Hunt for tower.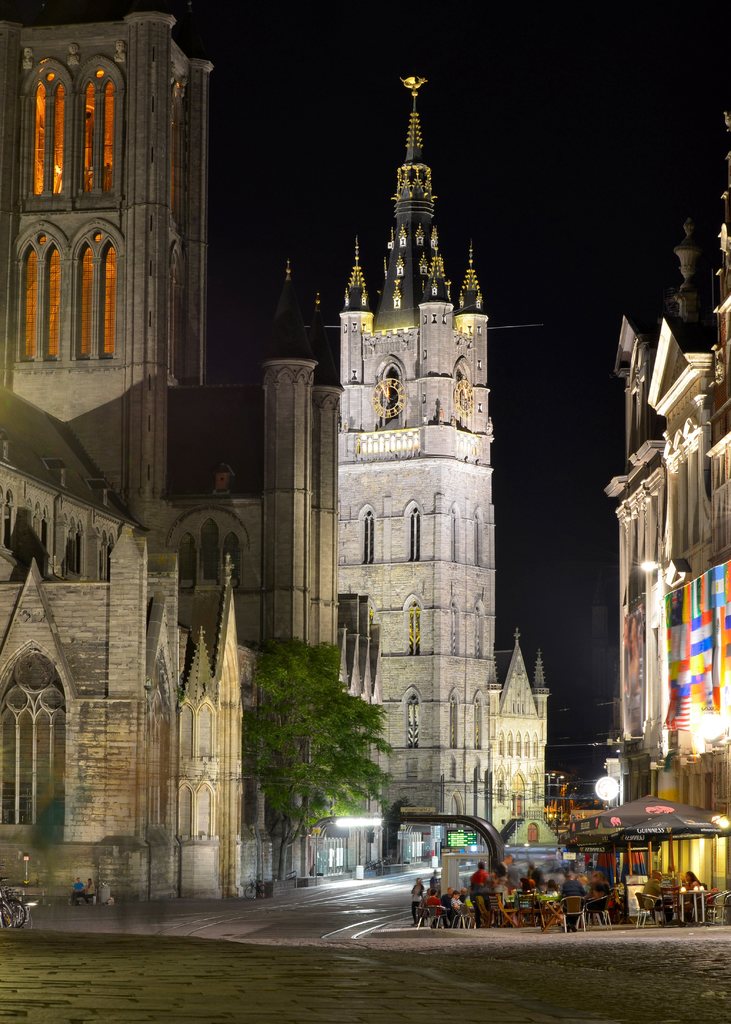
Hunted down at box=[3, 4, 218, 588].
